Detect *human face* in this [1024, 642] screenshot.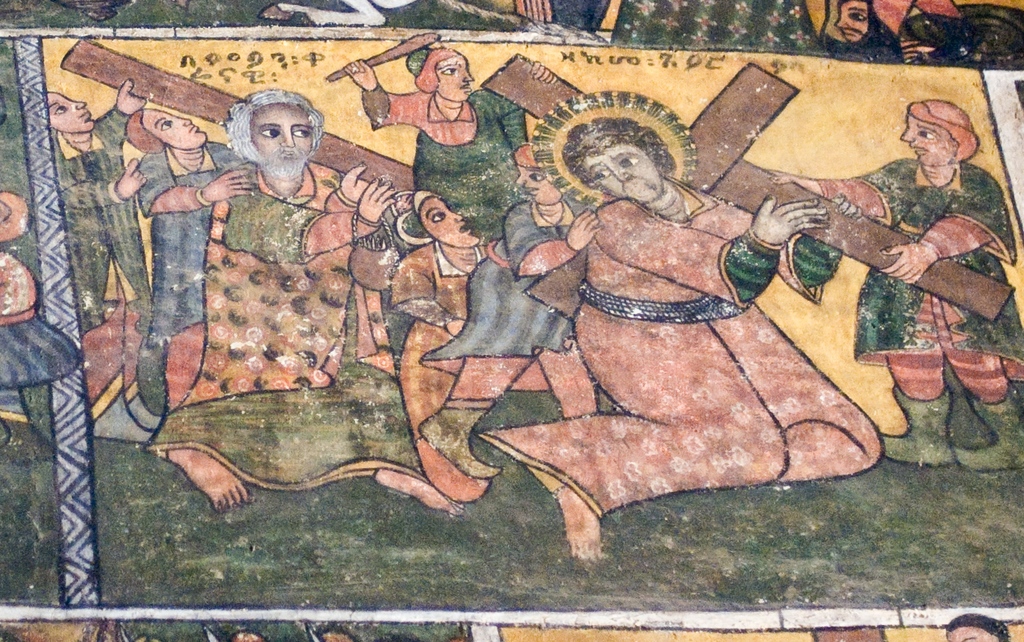
Detection: (x1=250, y1=105, x2=312, y2=170).
